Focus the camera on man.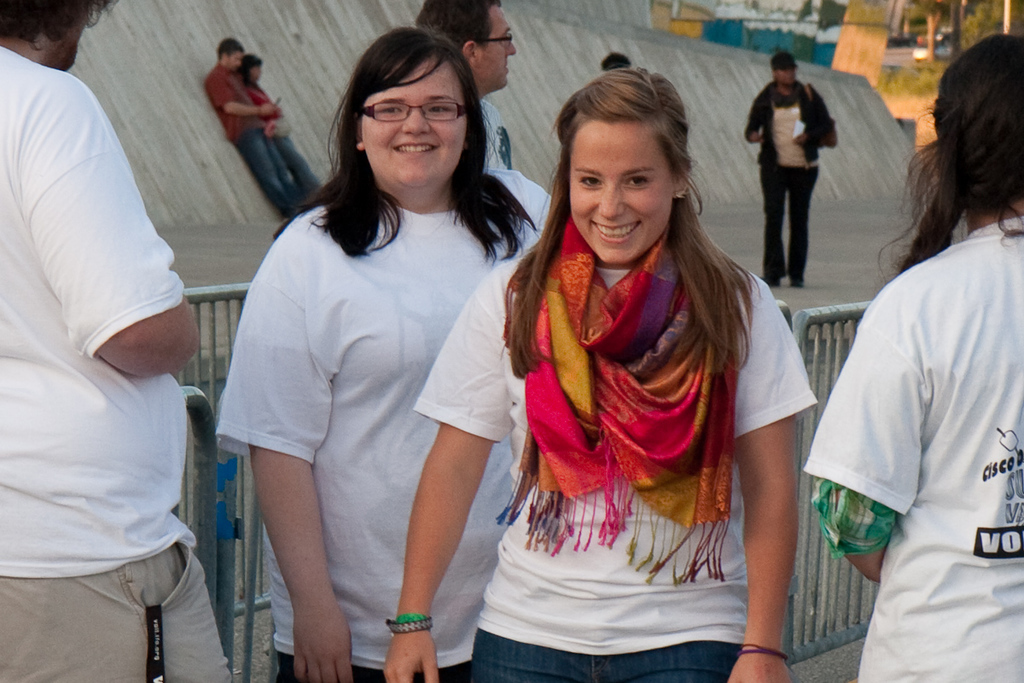
Focus region: box(743, 54, 853, 283).
